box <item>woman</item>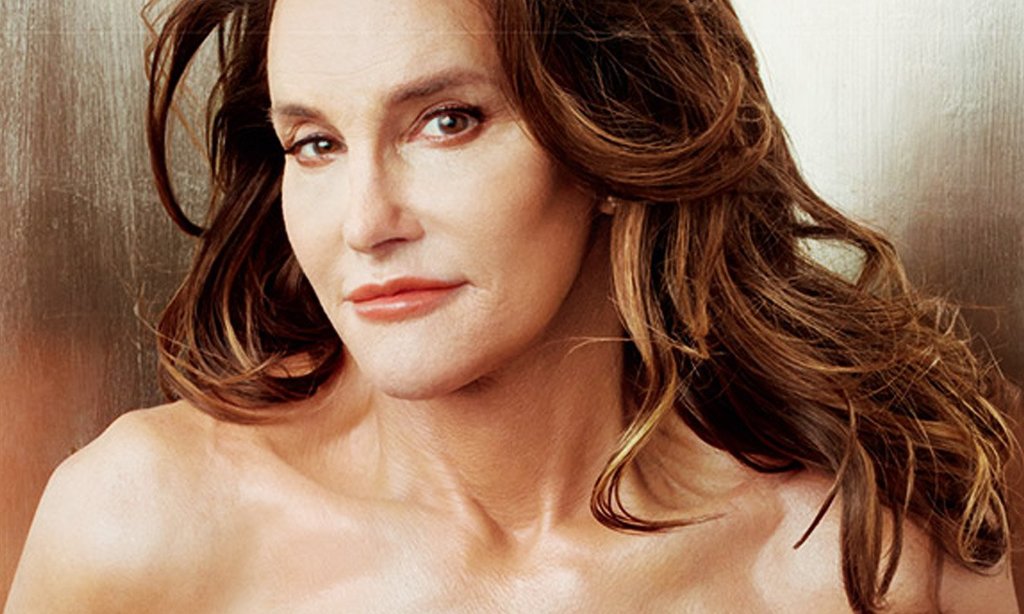
crop(0, 0, 1023, 613)
